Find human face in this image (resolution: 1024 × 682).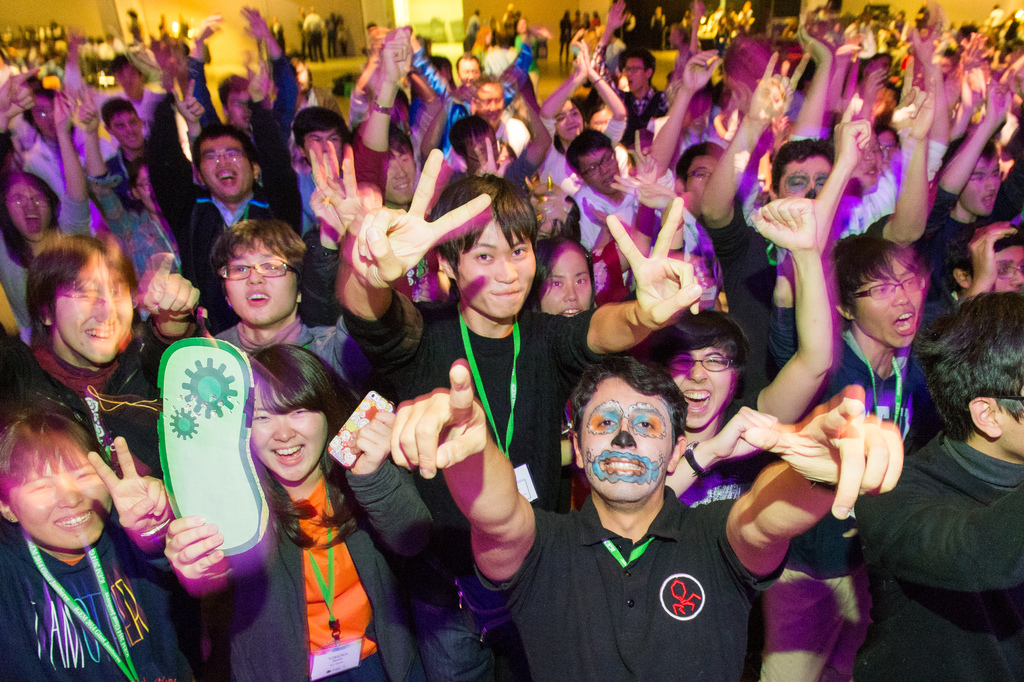
locate(301, 131, 341, 158).
